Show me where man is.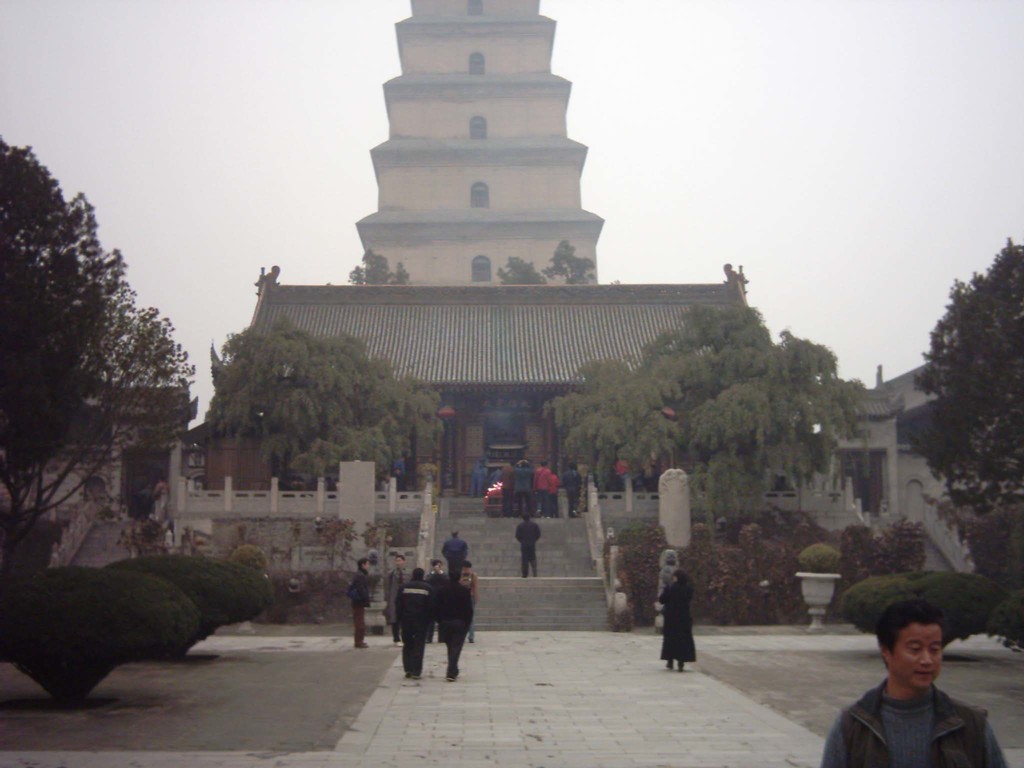
man is at 504,459,515,516.
